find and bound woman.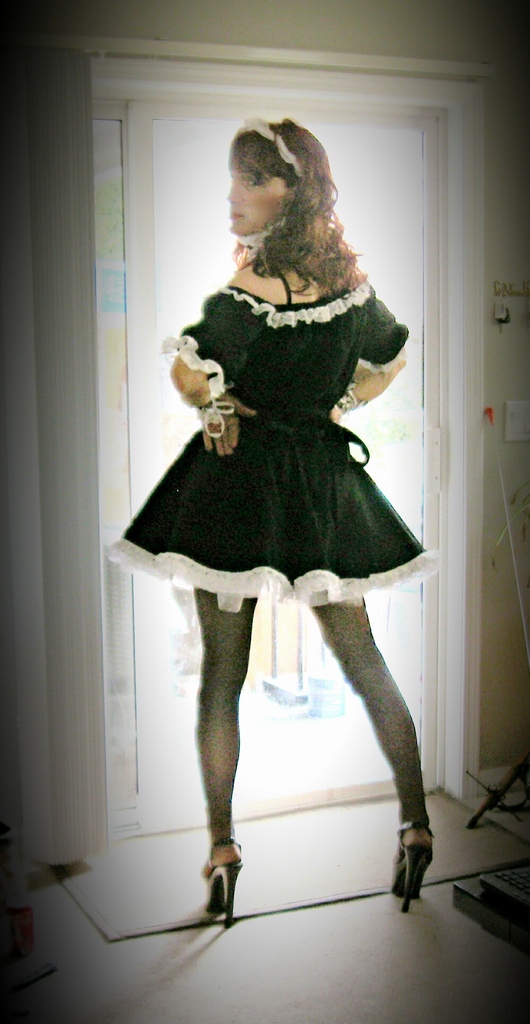
Bound: [left=119, top=156, right=415, bottom=899].
